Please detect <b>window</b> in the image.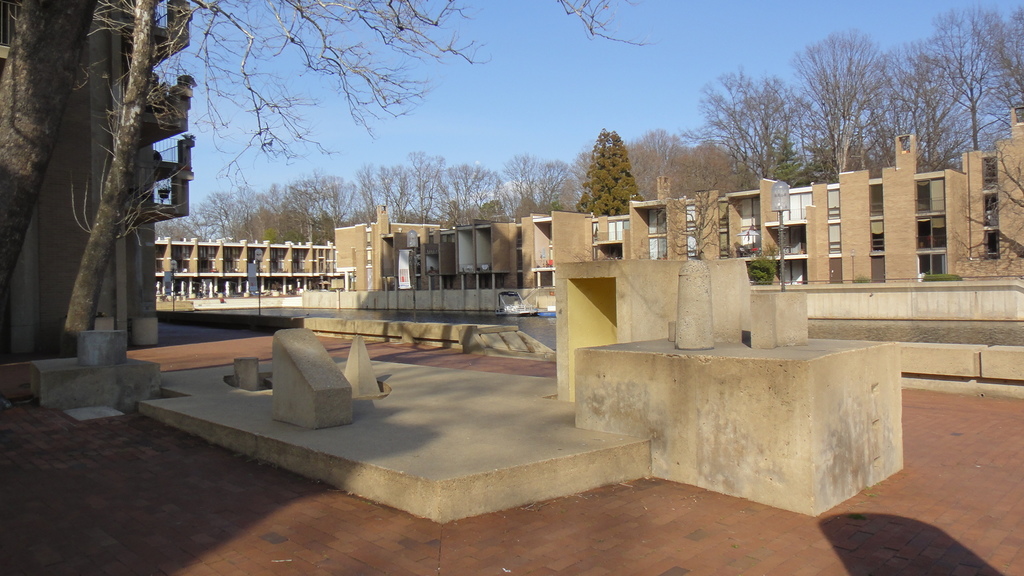
locate(915, 177, 947, 214).
